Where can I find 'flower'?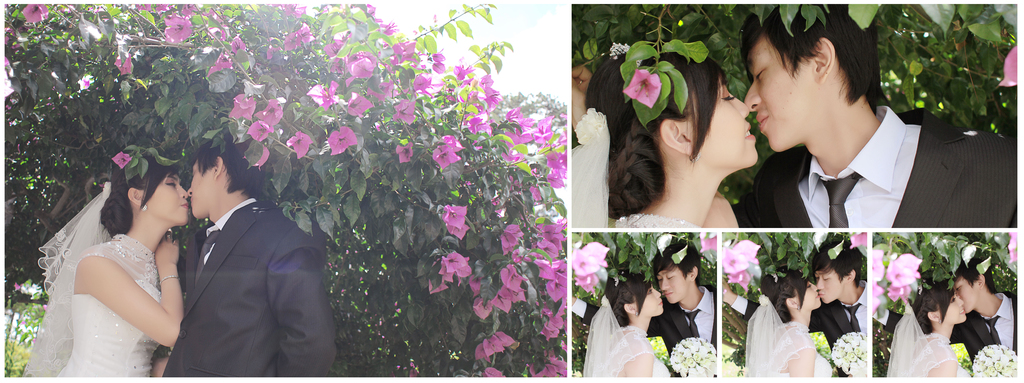
You can find it at left=441, top=203, right=468, bottom=225.
